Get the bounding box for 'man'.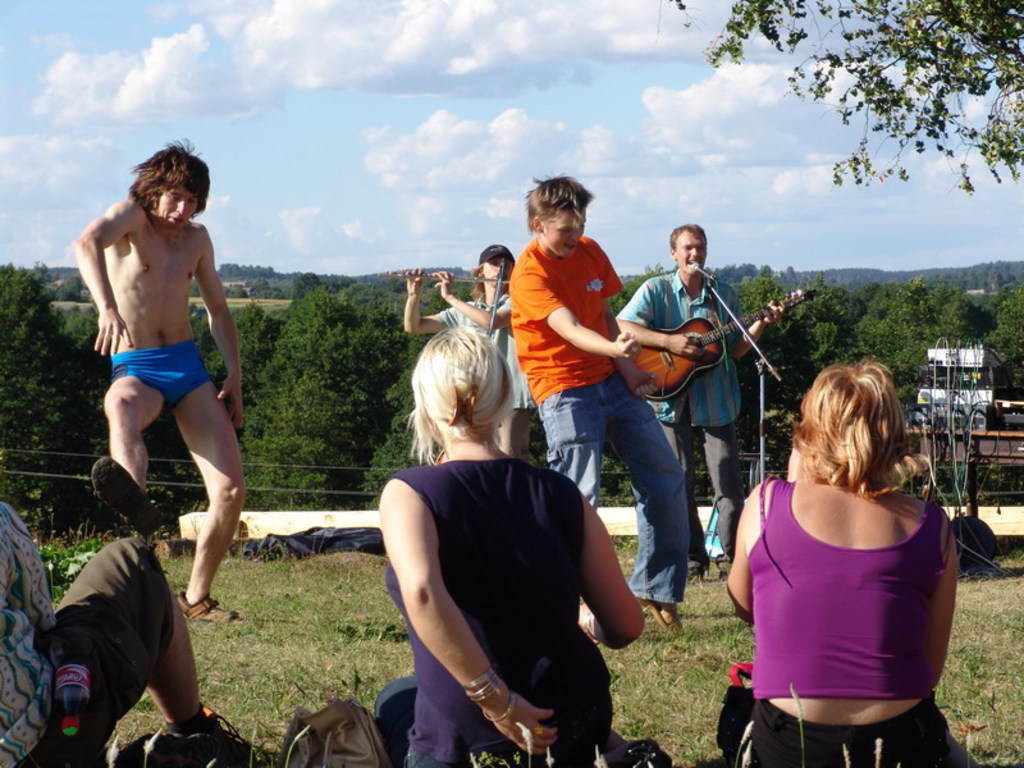
locate(401, 243, 536, 463).
